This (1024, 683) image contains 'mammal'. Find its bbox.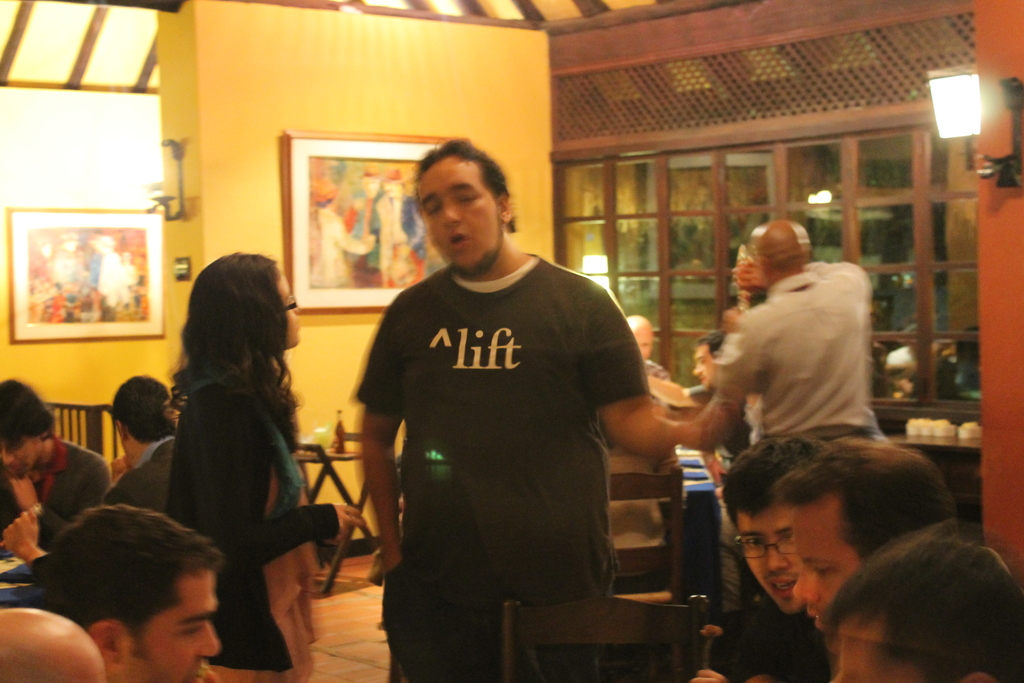
x1=166 y1=249 x2=367 y2=682.
